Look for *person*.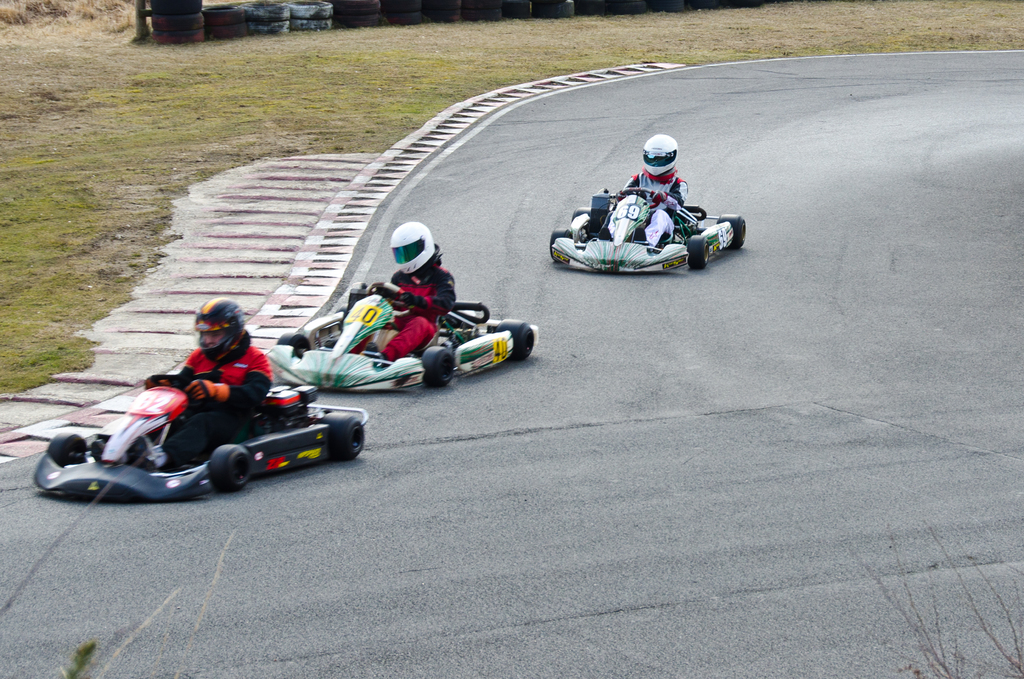
Found: detection(152, 306, 270, 473).
